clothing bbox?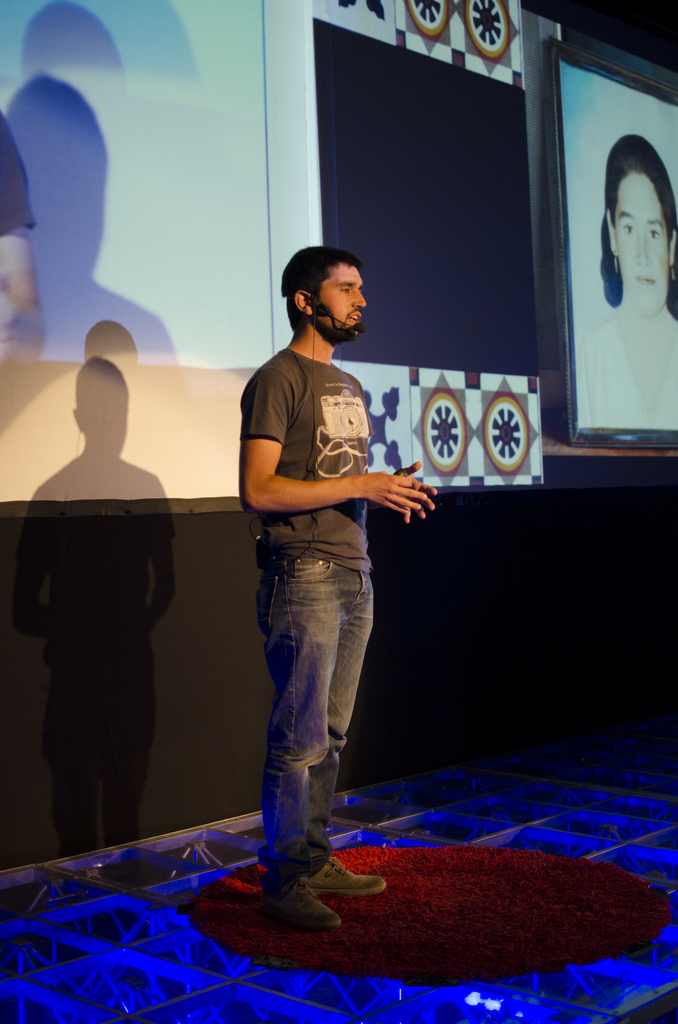
locate(243, 349, 378, 893)
